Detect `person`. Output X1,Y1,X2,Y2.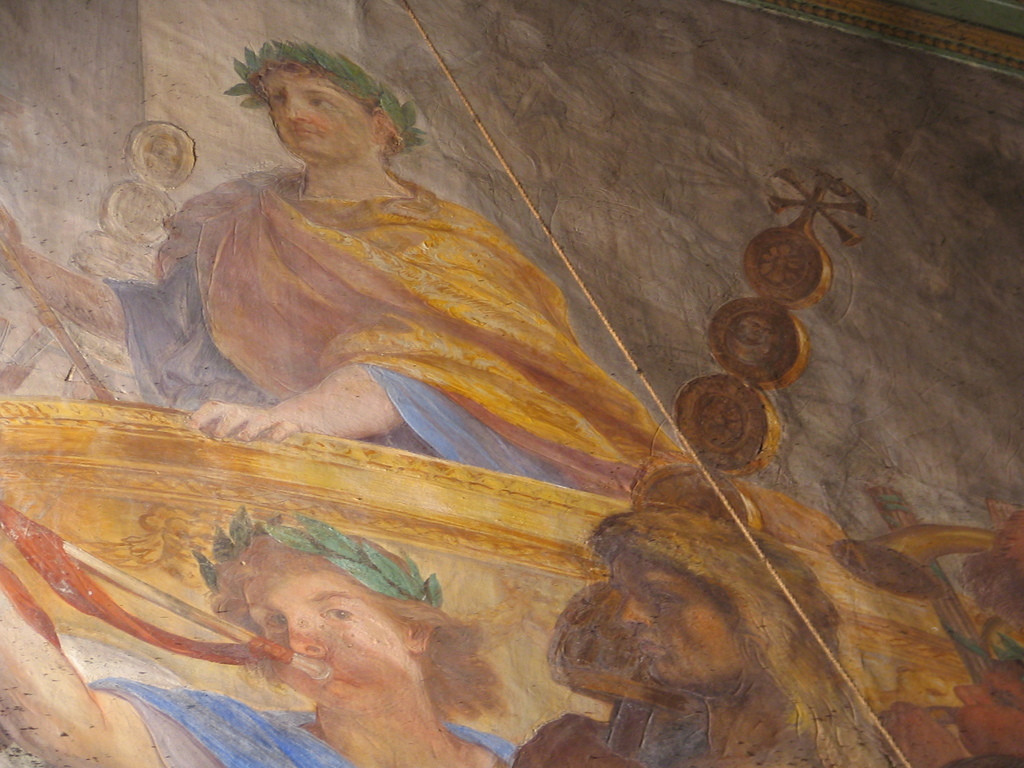
0,41,839,557.
